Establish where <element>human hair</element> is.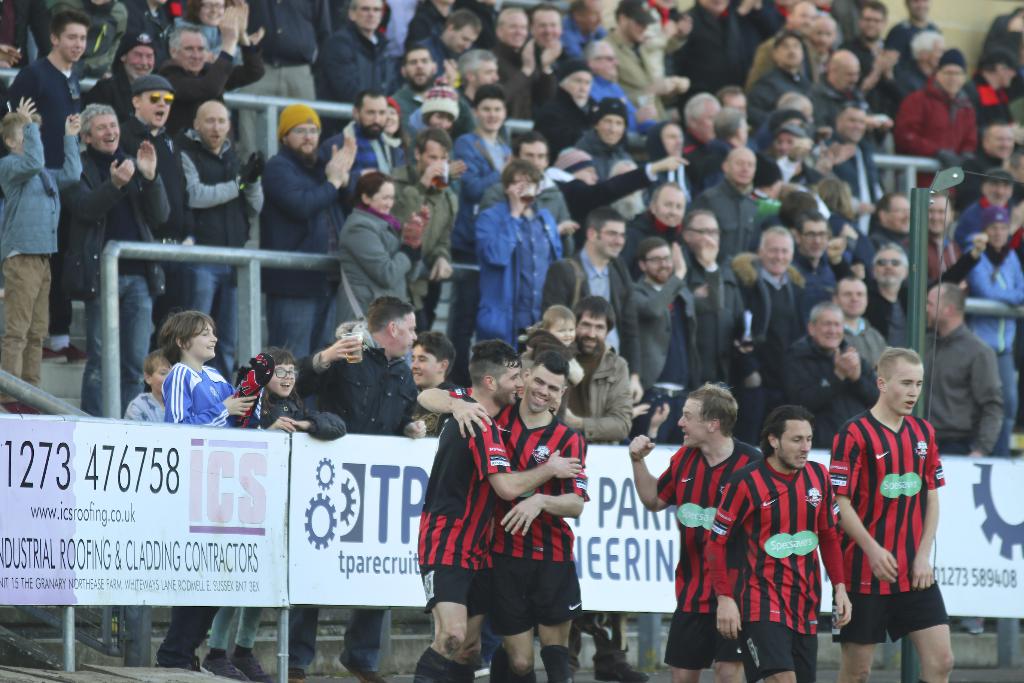
Established at select_region(501, 160, 545, 199).
